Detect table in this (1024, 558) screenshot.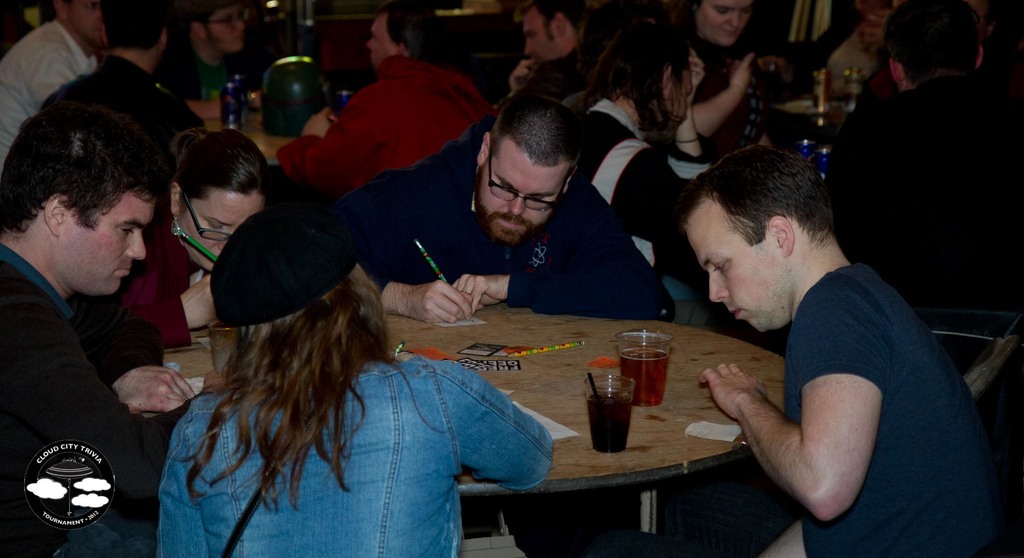
Detection: {"left": 163, "top": 299, "right": 789, "bottom": 557}.
